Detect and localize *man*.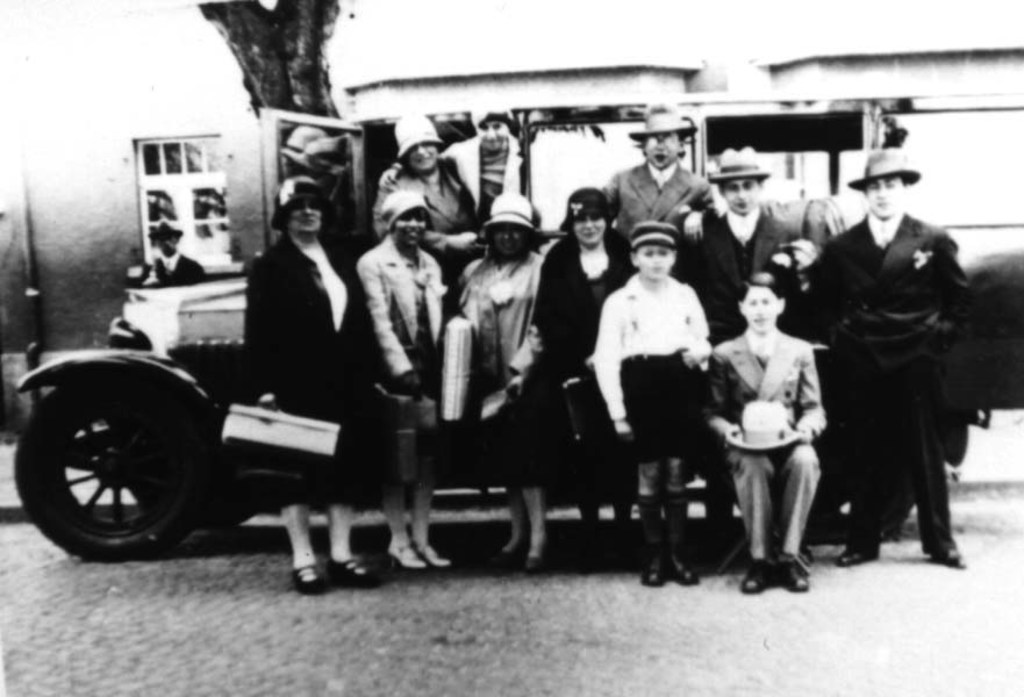
Localized at (x1=804, y1=138, x2=983, y2=591).
